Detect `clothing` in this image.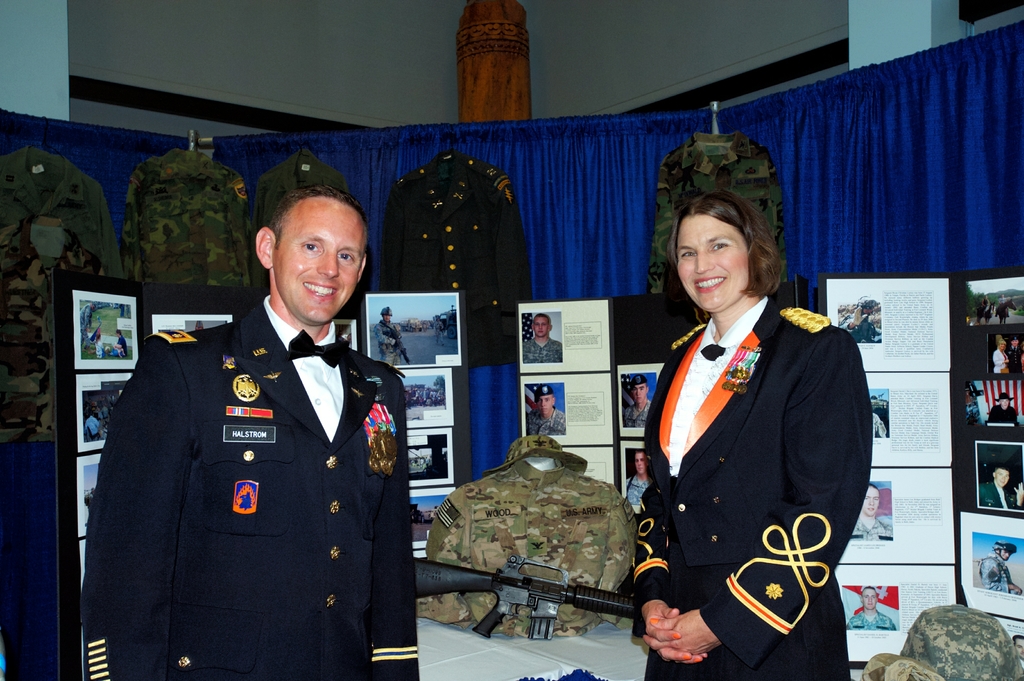
Detection: BBox(79, 297, 92, 342).
